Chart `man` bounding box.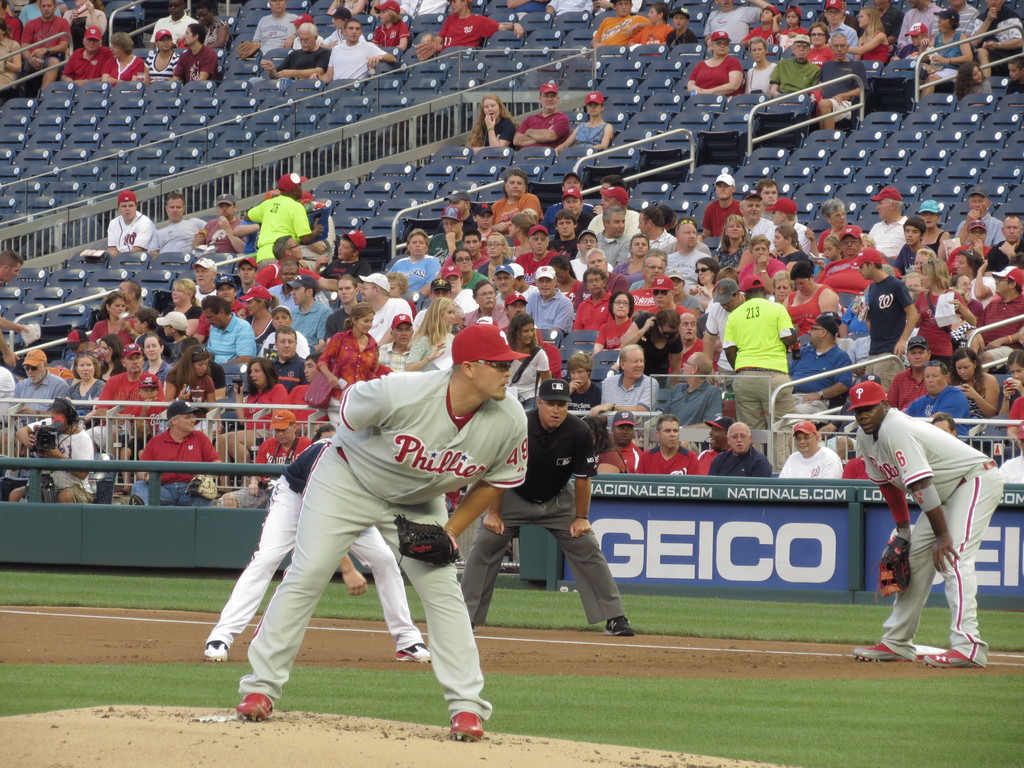
Charted: (279,273,336,355).
